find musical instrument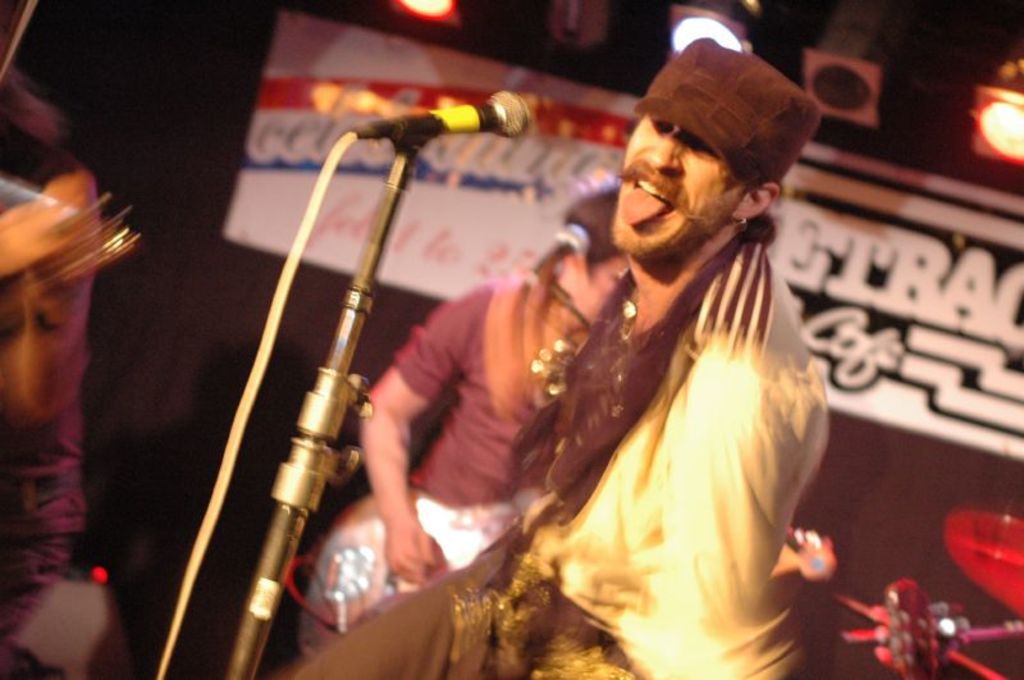
{"left": 940, "top": 508, "right": 1023, "bottom": 624}
